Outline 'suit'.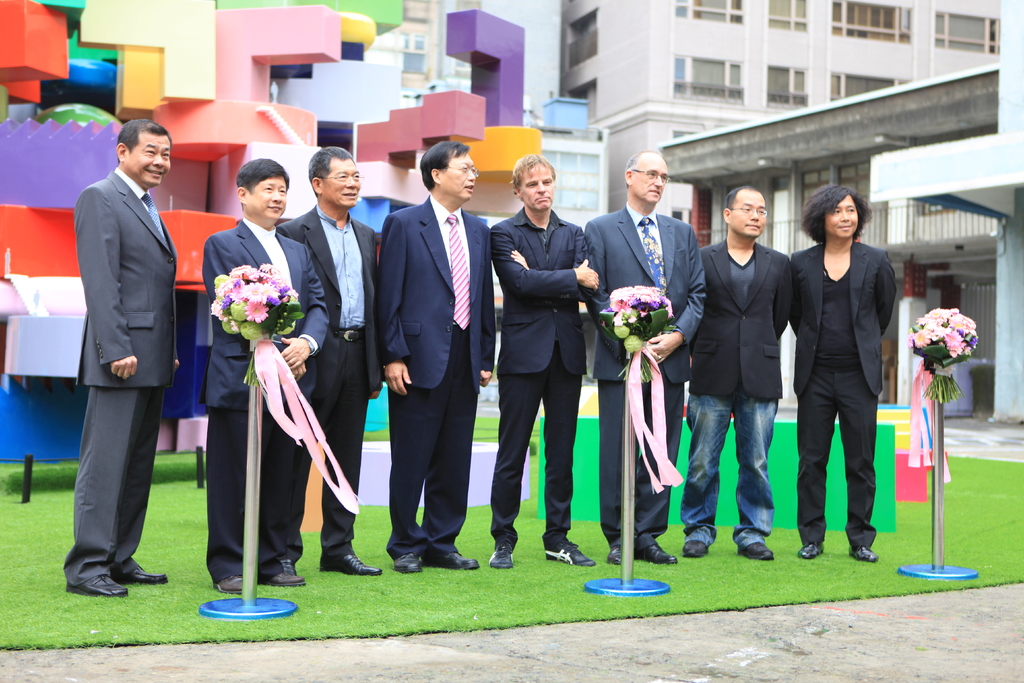
Outline: l=792, t=238, r=899, b=550.
